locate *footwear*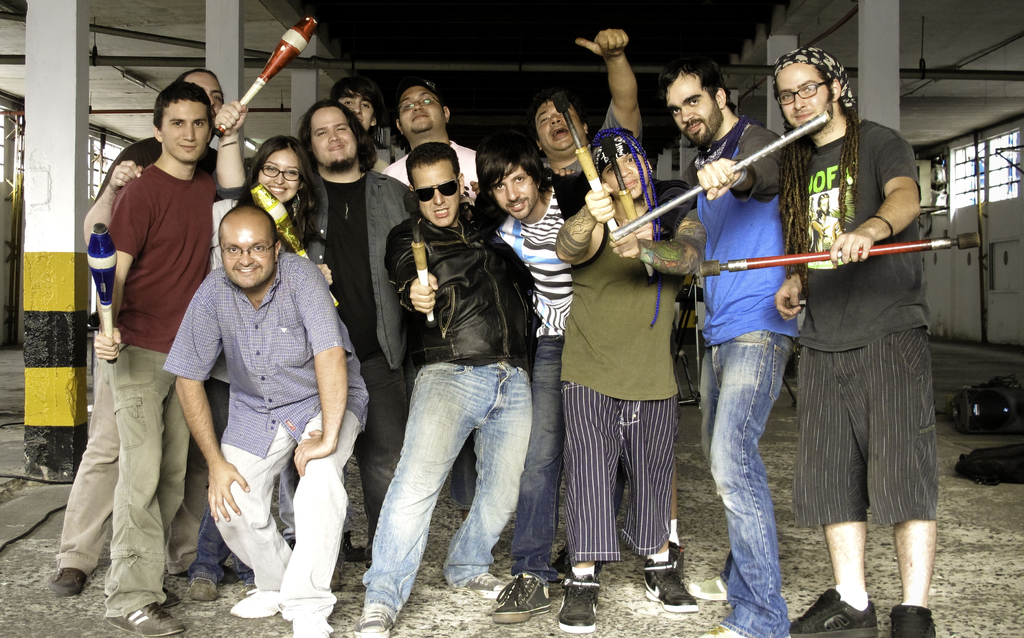
bbox(456, 571, 509, 594)
